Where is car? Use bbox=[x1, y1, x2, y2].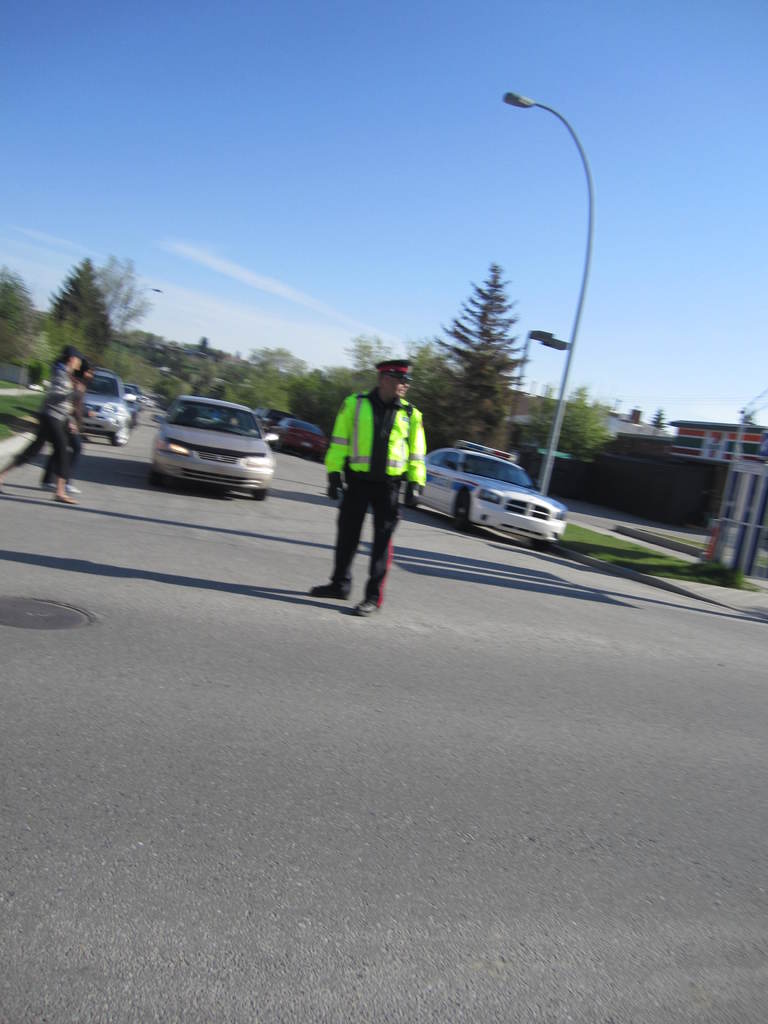
bbox=[79, 367, 148, 451].
